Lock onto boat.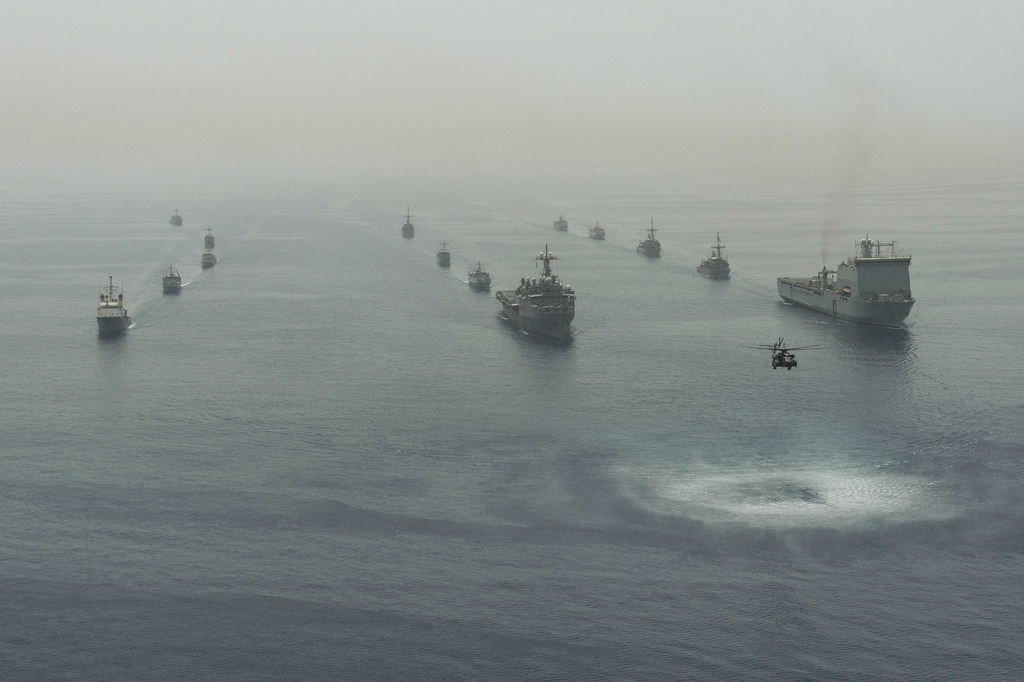
Locked: rect(468, 259, 495, 296).
